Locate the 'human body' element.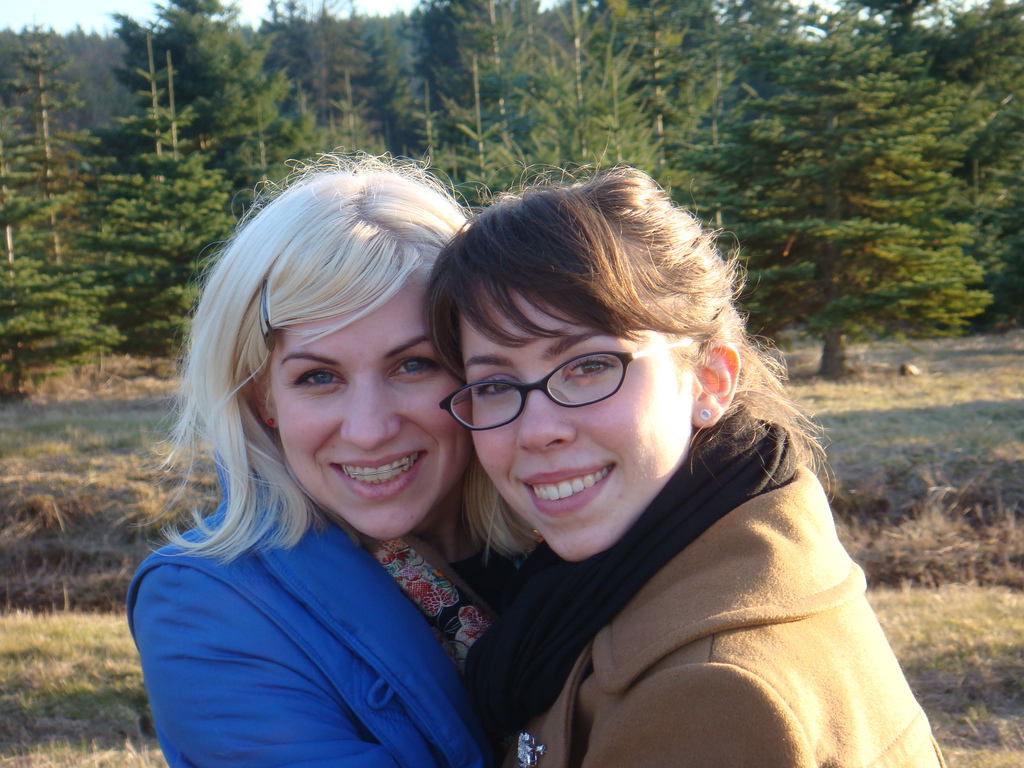
Element bbox: [375, 172, 915, 738].
